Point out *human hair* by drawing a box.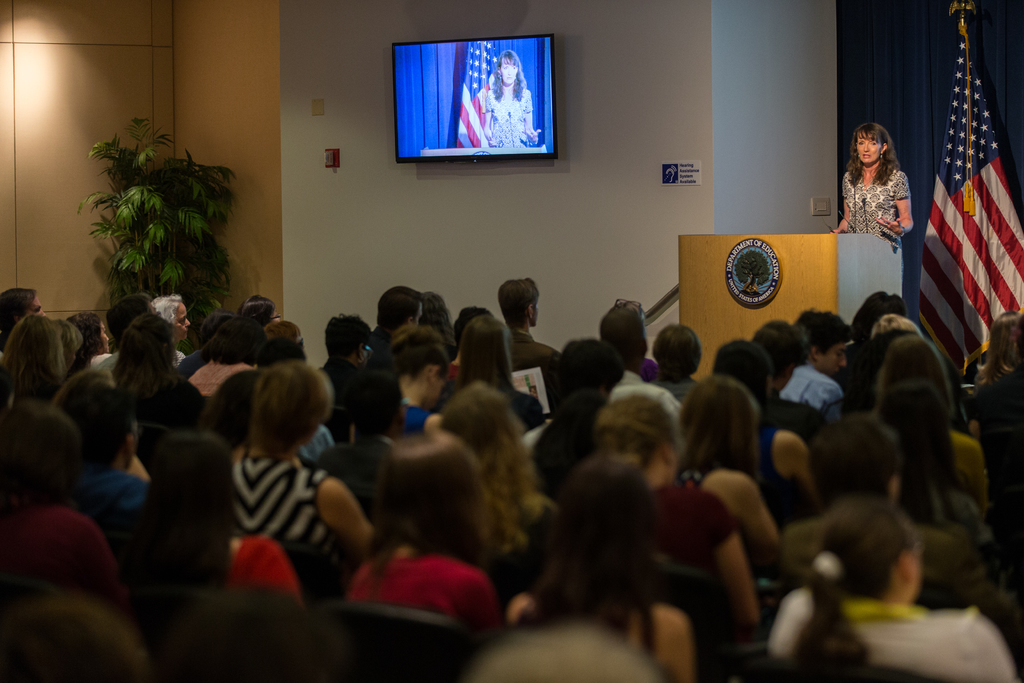
709, 336, 774, 404.
